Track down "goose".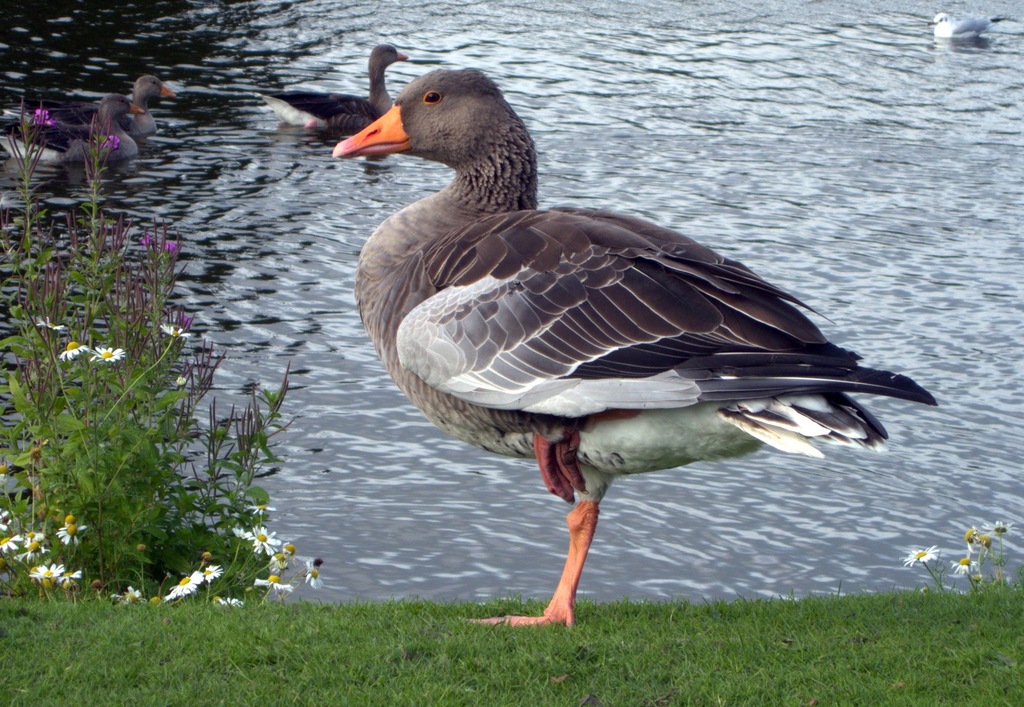
Tracked to bbox=[85, 81, 170, 136].
